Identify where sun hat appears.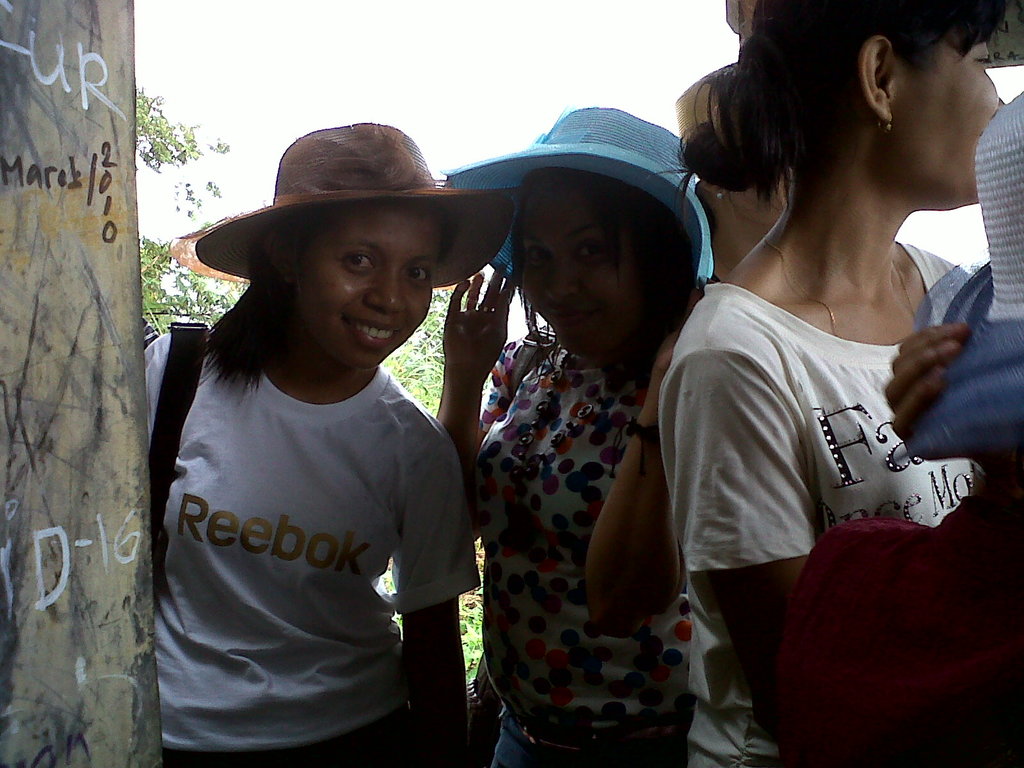
Appears at box=[443, 106, 718, 284].
